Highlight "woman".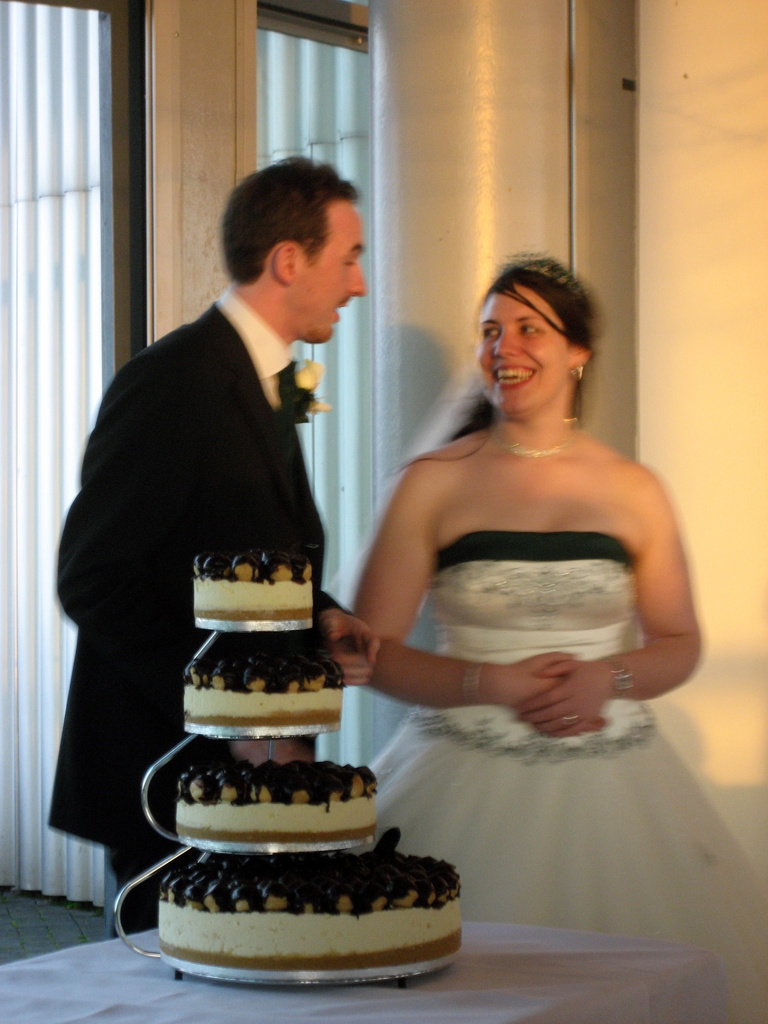
Highlighted region: (333,231,767,1023).
